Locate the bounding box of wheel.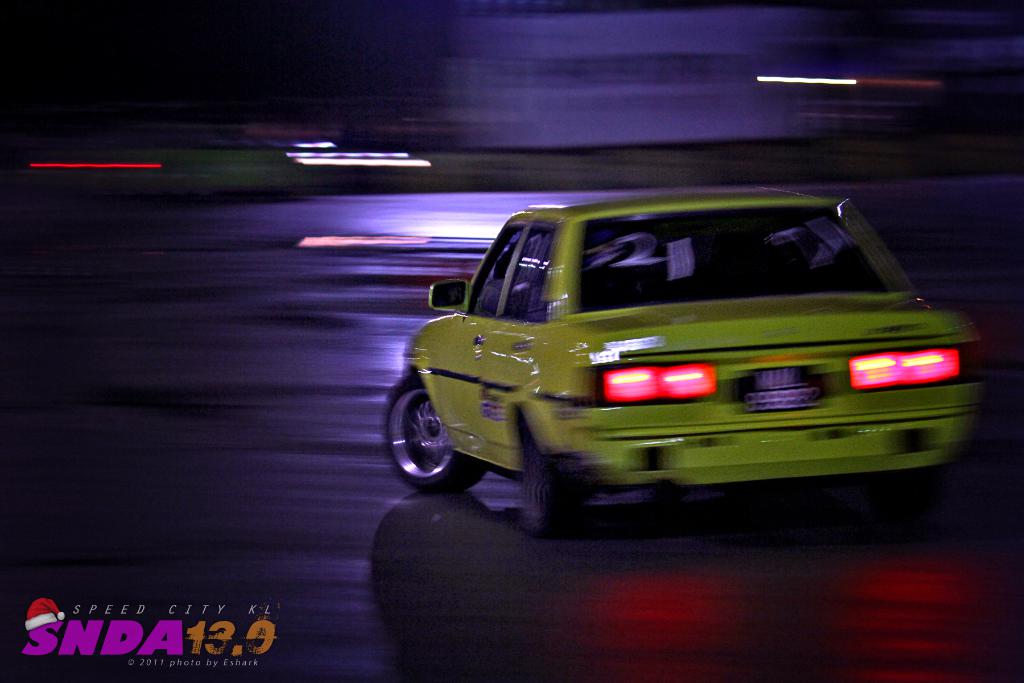
Bounding box: crop(515, 413, 588, 540).
